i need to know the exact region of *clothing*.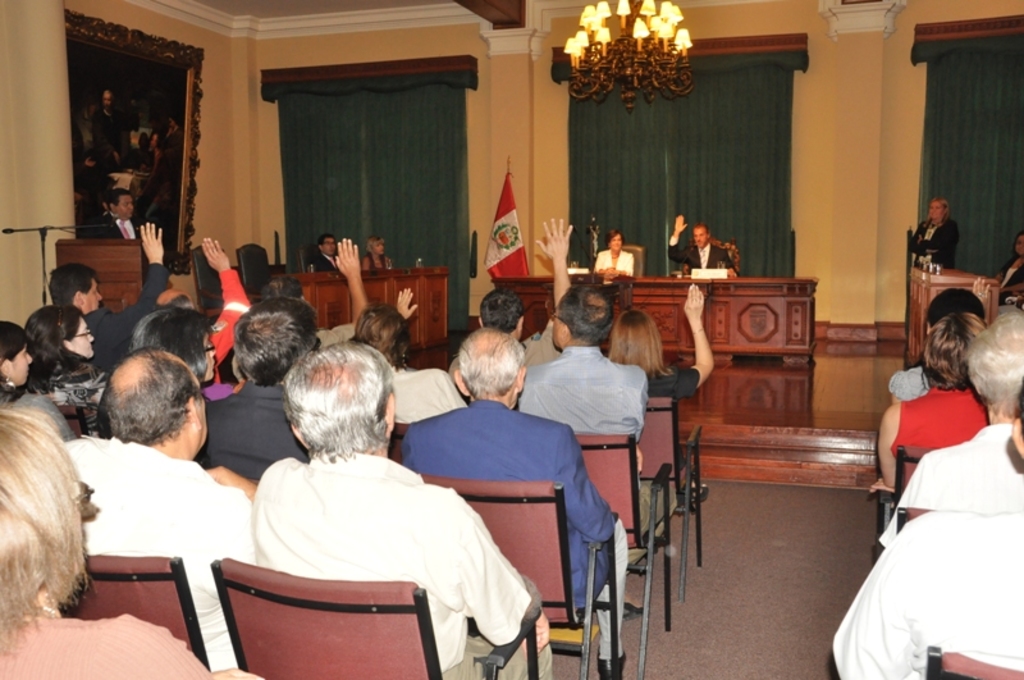
Region: region(58, 425, 243, 670).
